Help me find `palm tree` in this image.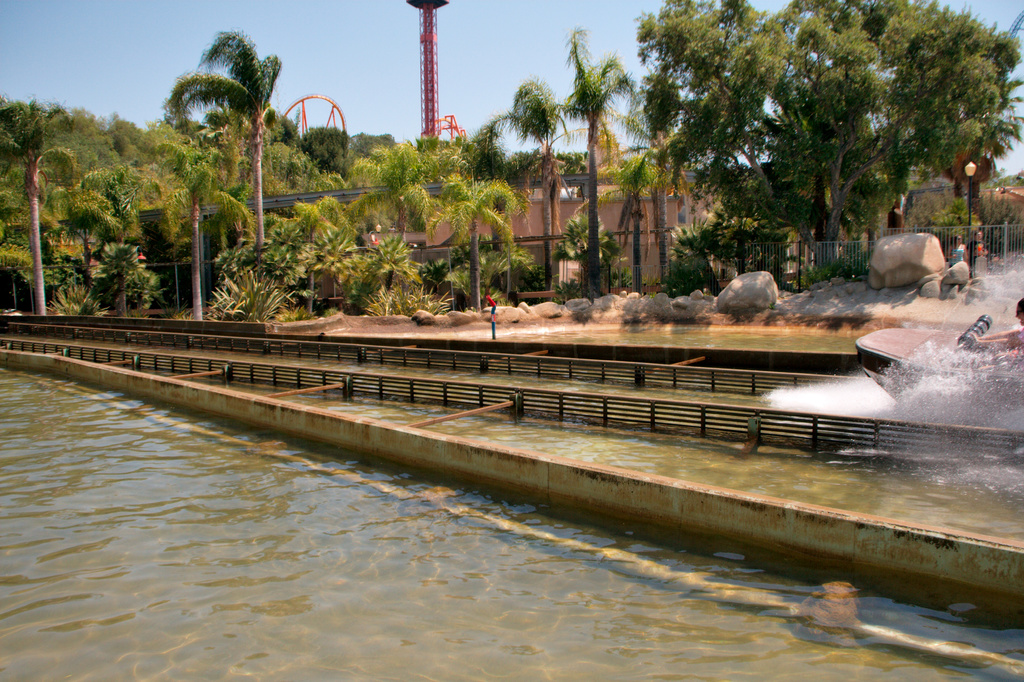
Found it: box=[12, 101, 86, 279].
